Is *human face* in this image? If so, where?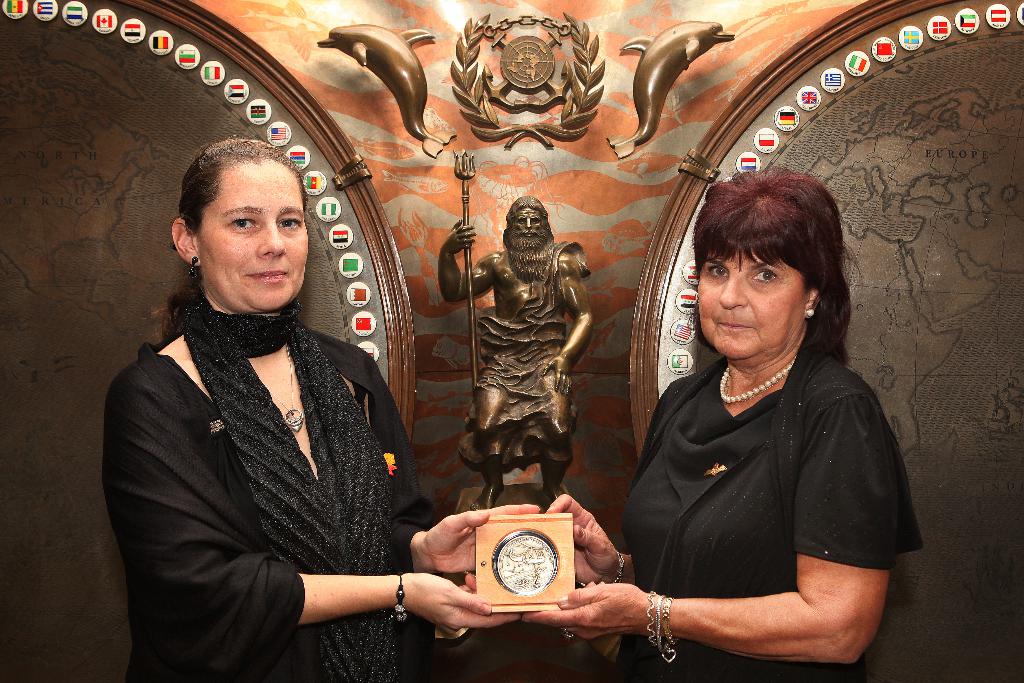
Yes, at (203,163,308,306).
